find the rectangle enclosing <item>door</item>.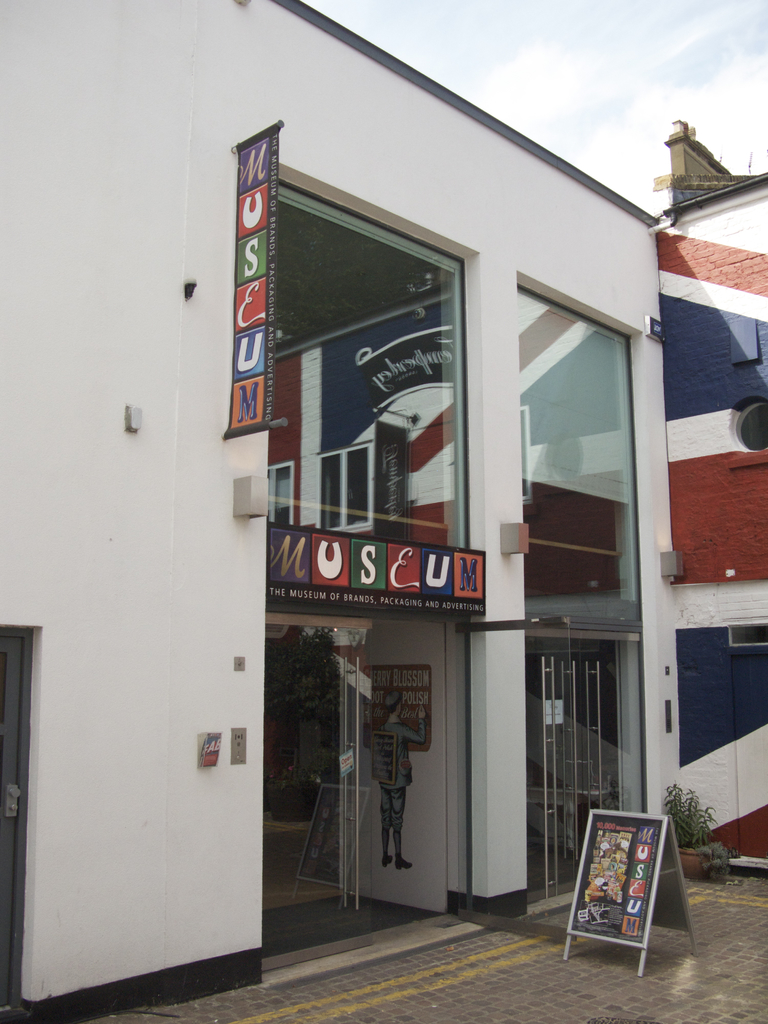
l=261, t=625, r=380, b=968.
